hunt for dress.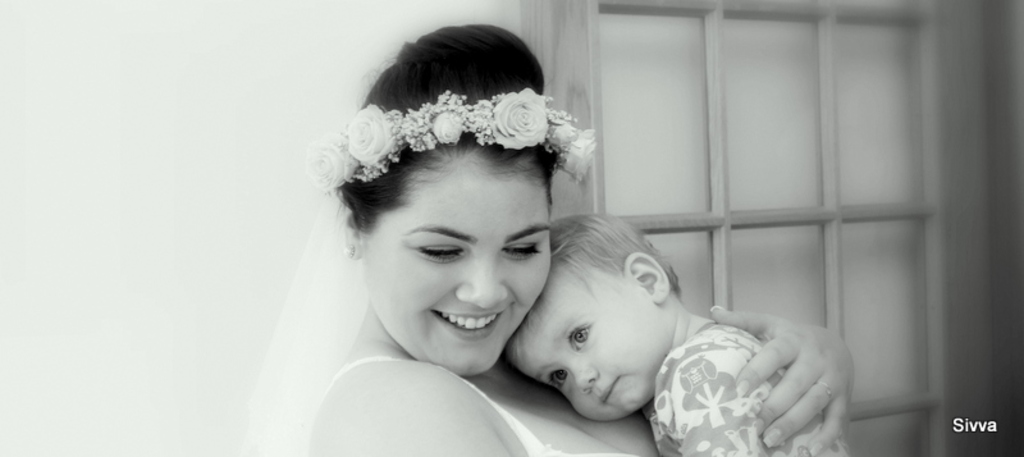
Hunted down at [294, 356, 634, 456].
